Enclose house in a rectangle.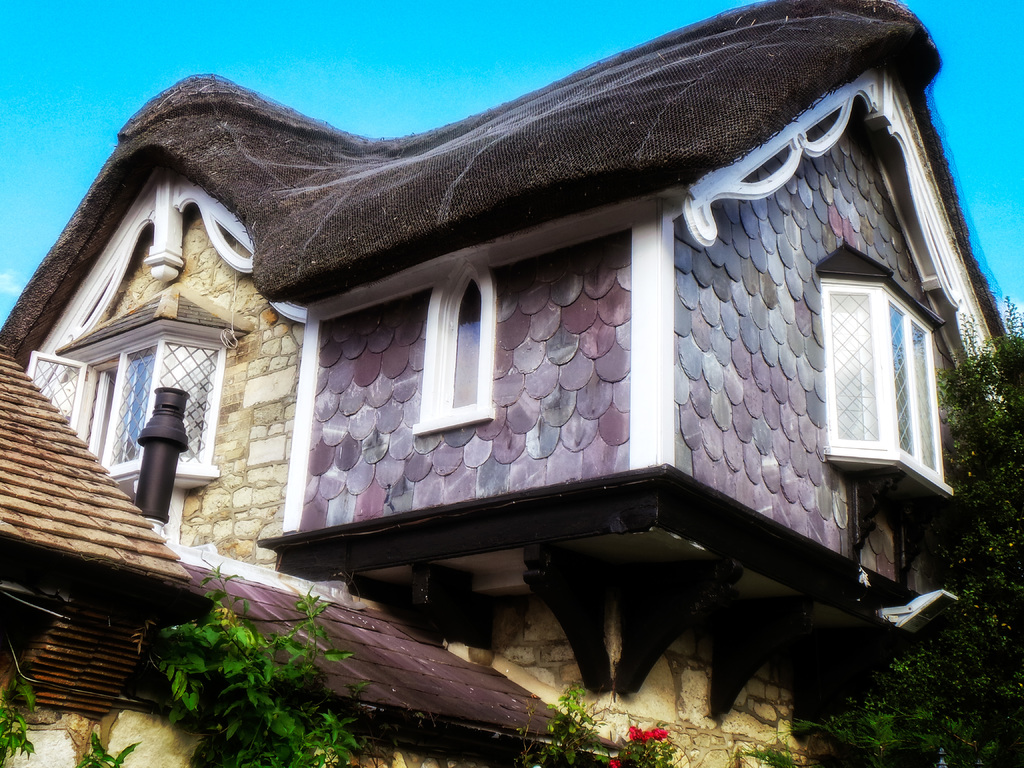
<region>0, 323, 252, 767</region>.
